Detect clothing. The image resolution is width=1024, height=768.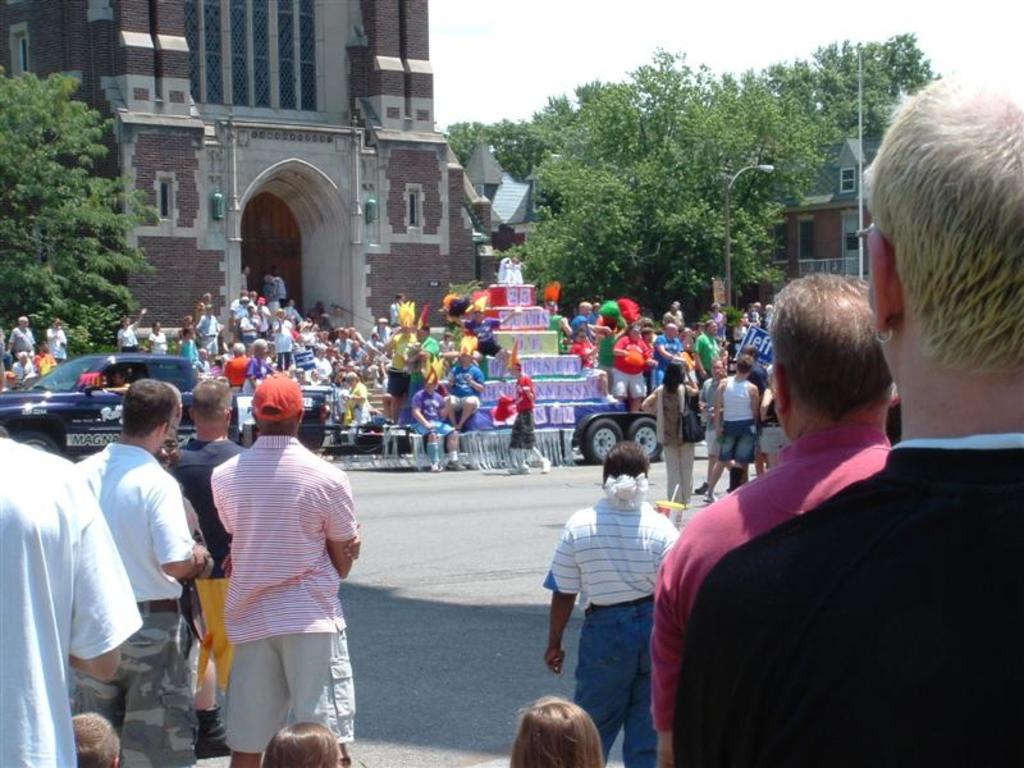
<box>46,328,69,366</box>.
